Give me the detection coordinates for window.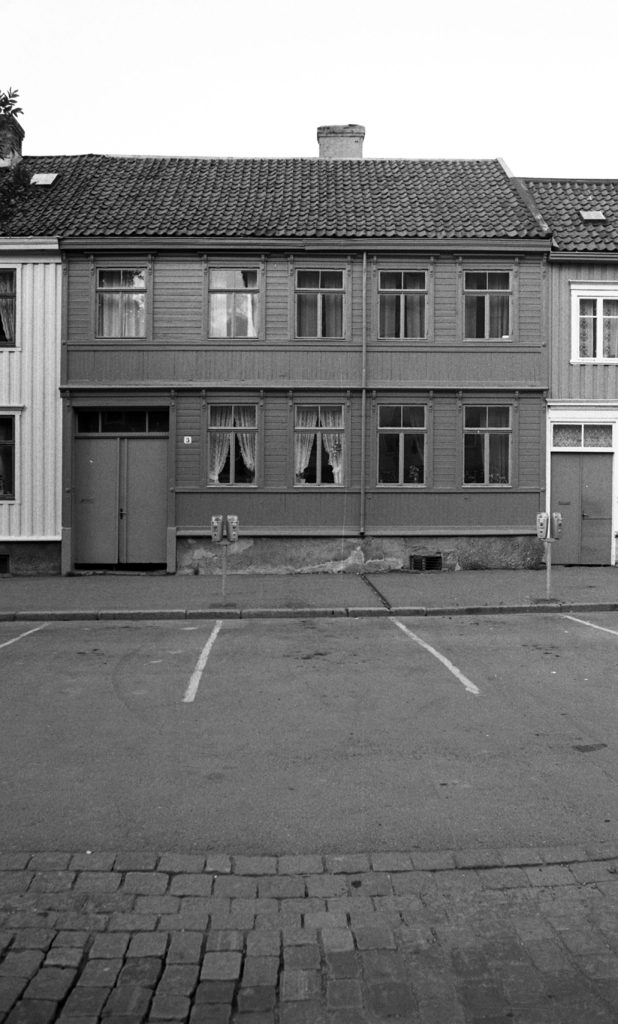
[left=570, top=283, right=617, bottom=362].
